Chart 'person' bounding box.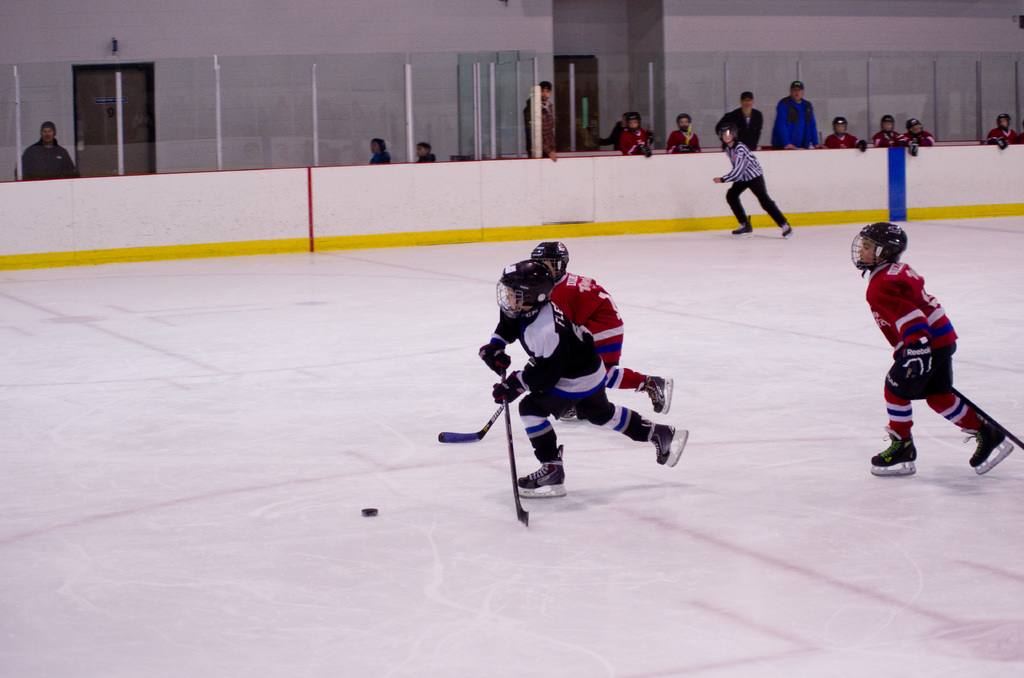
Charted: x1=900 y1=115 x2=936 y2=142.
